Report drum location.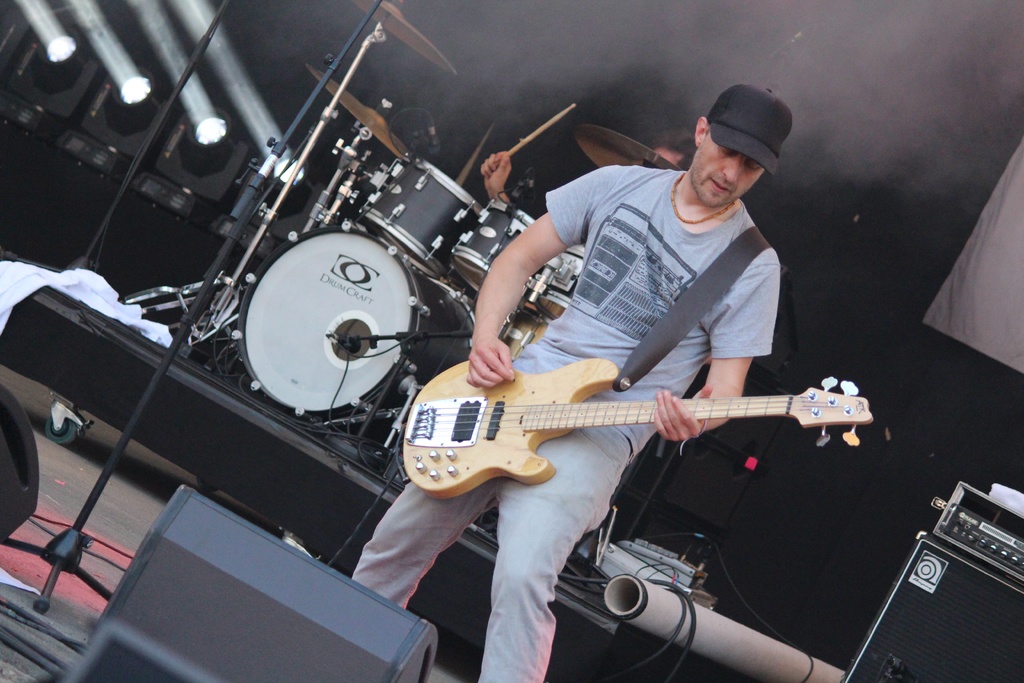
Report: (left=449, top=199, right=535, bottom=287).
